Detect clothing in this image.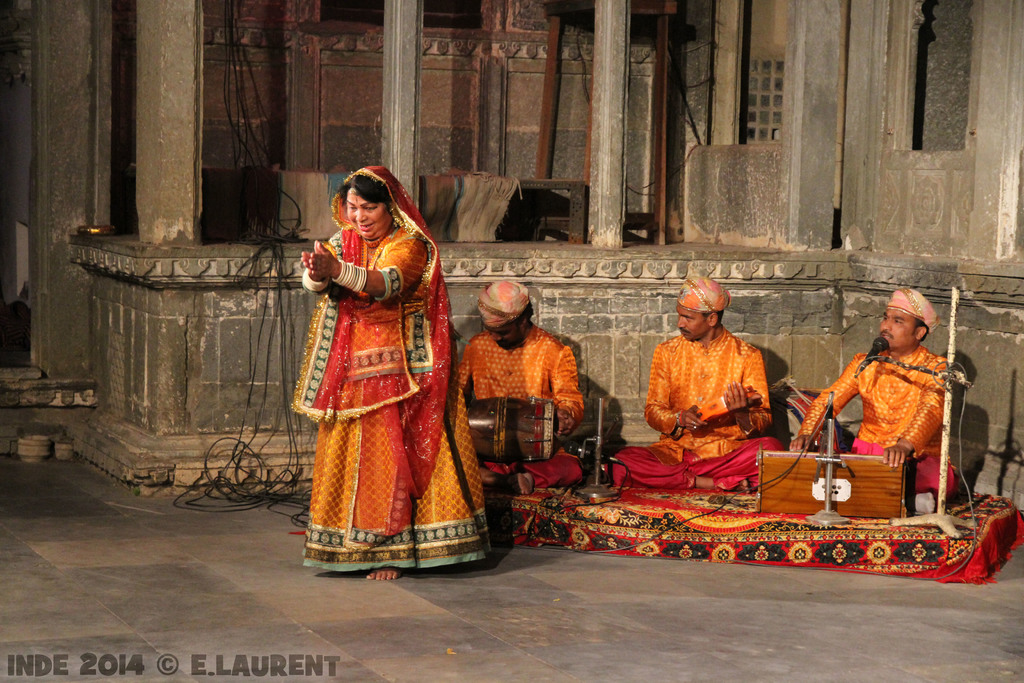
Detection: pyautogui.locateOnScreen(799, 348, 958, 504).
